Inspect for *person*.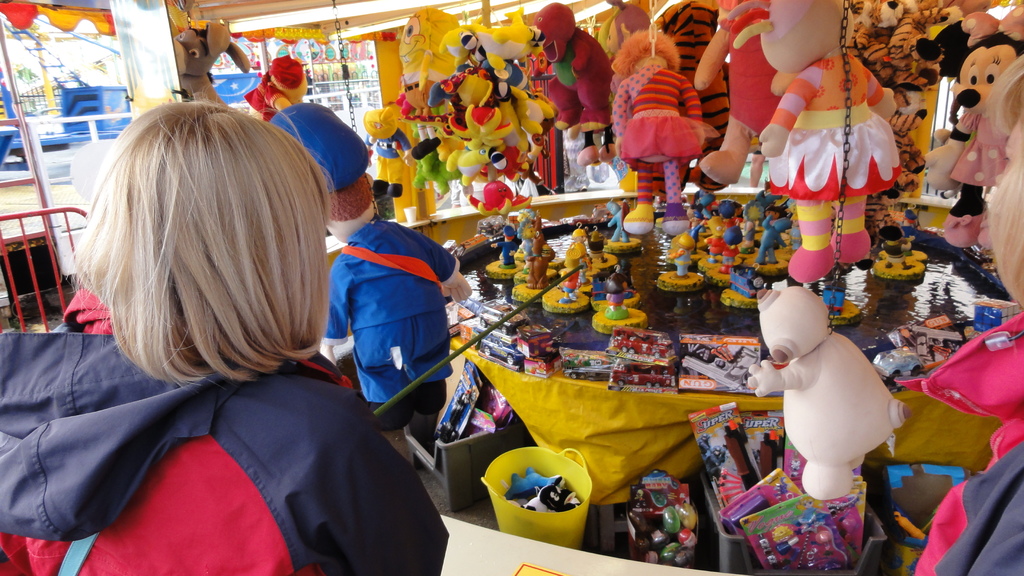
Inspection: [left=0, top=95, right=449, bottom=575].
